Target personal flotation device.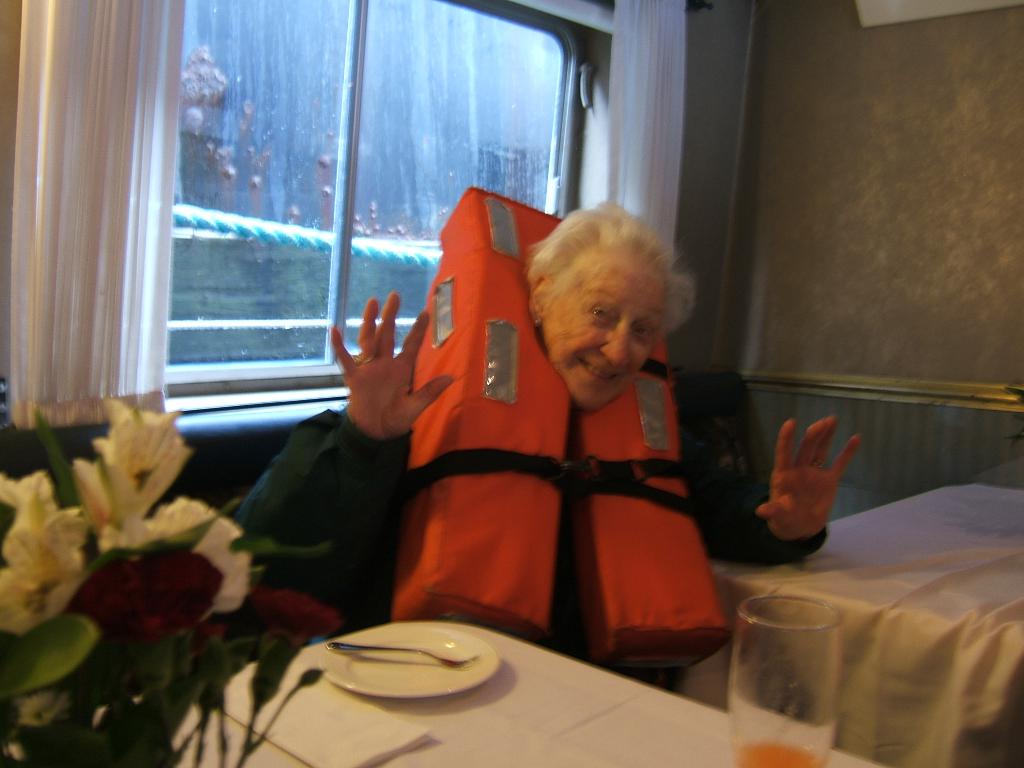
Target region: 390 181 676 673.
